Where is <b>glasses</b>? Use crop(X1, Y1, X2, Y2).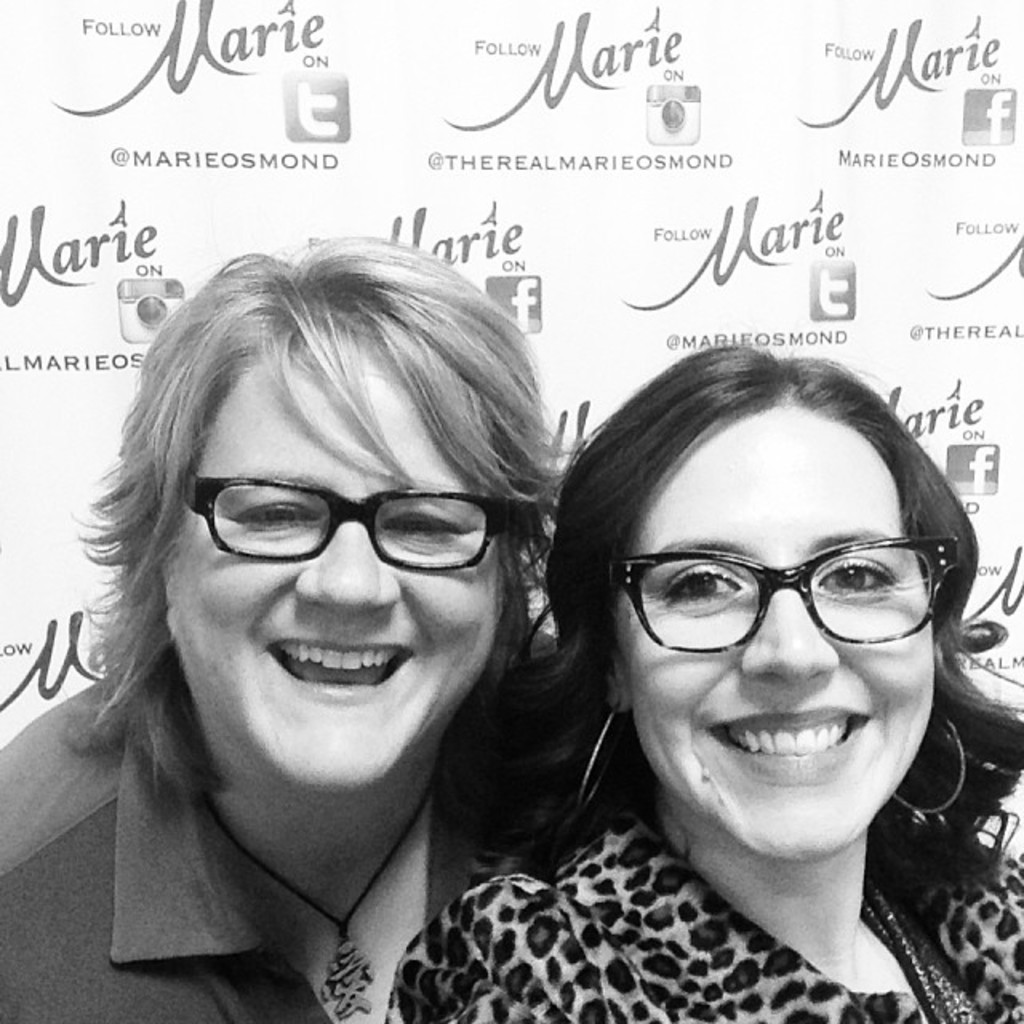
crop(163, 464, 533, 573).
